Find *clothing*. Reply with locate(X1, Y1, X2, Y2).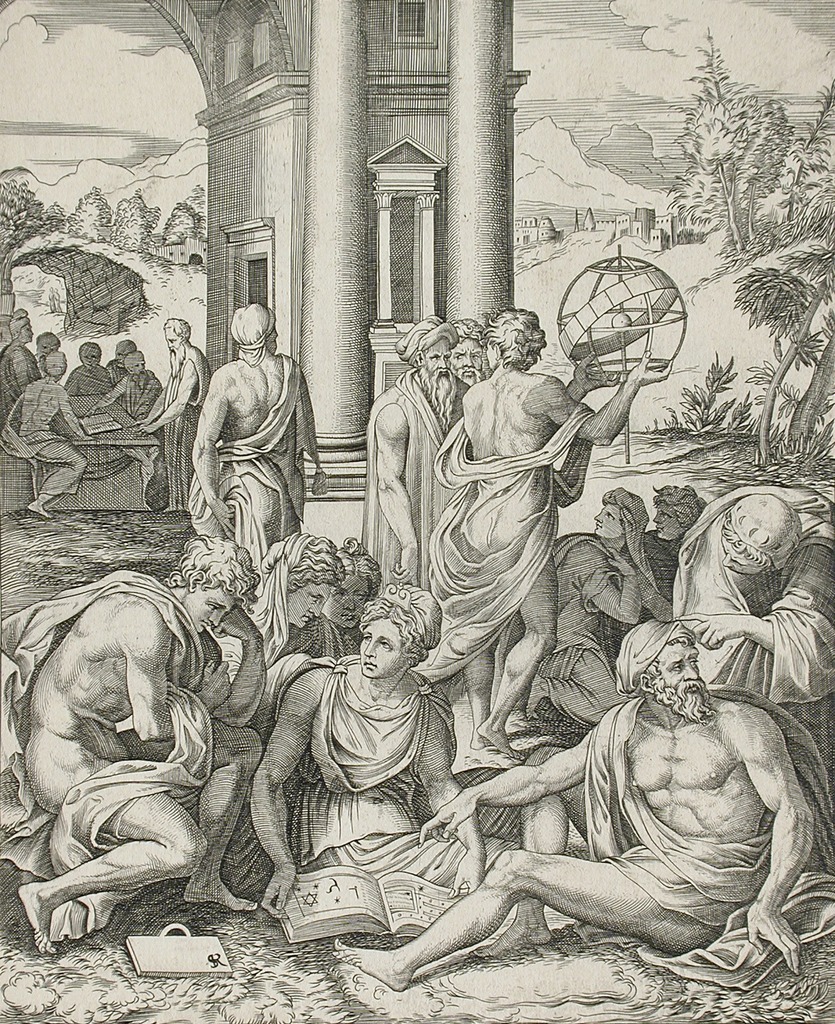
locate(193, 352, 331, 575).
